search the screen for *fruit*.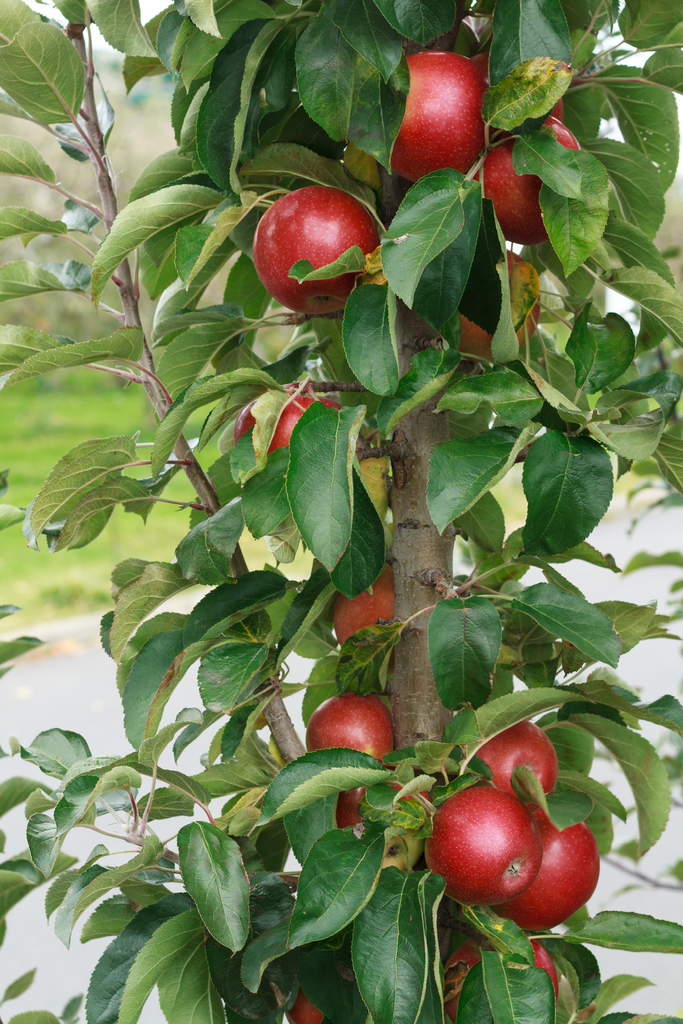
Found at select_region(448, 249, 544, 368).
